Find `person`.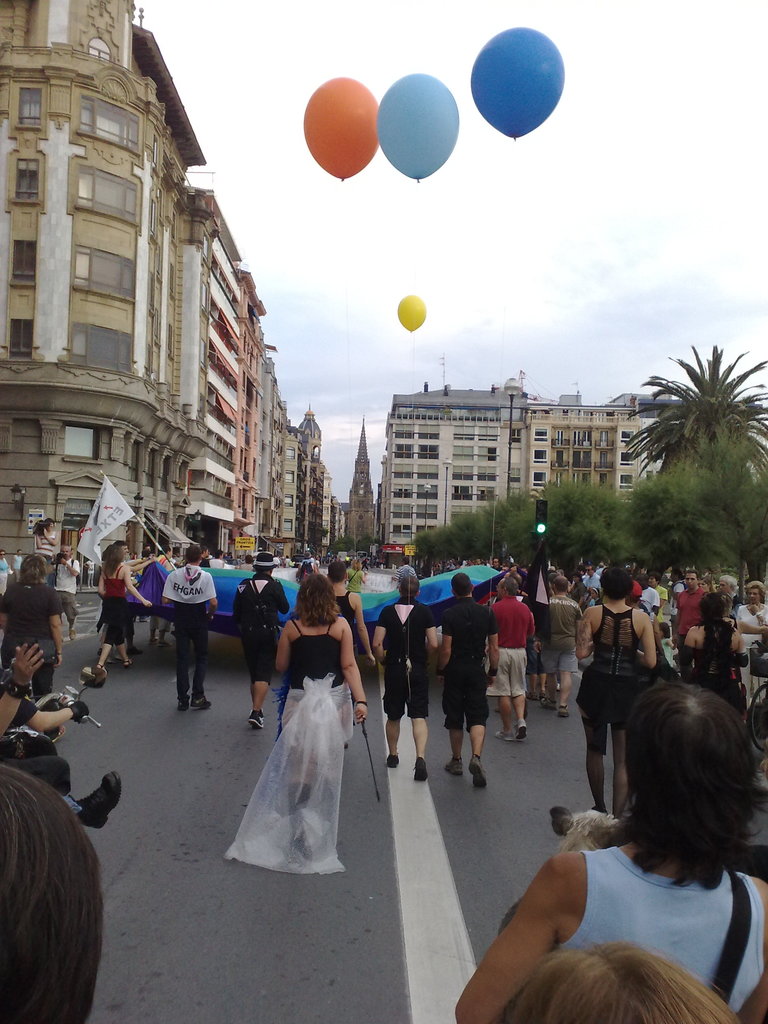
[x1=234, y1=555, x2=291, y2=732].
